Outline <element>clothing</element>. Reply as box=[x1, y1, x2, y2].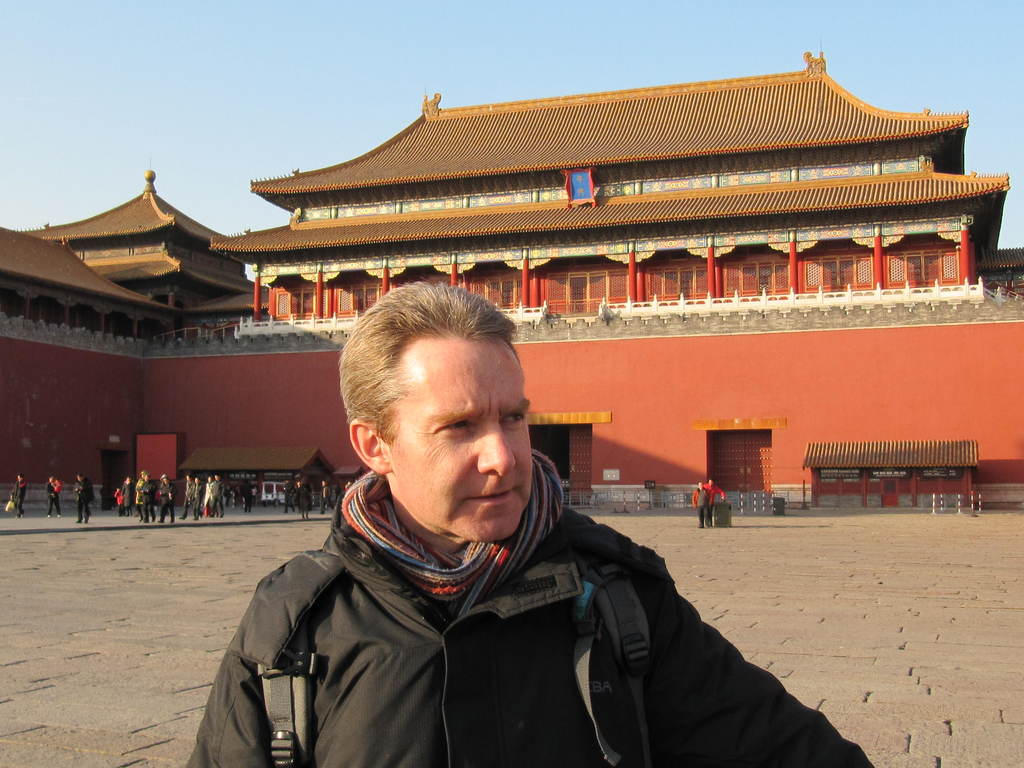
box=[47, 478, 65, 512].
